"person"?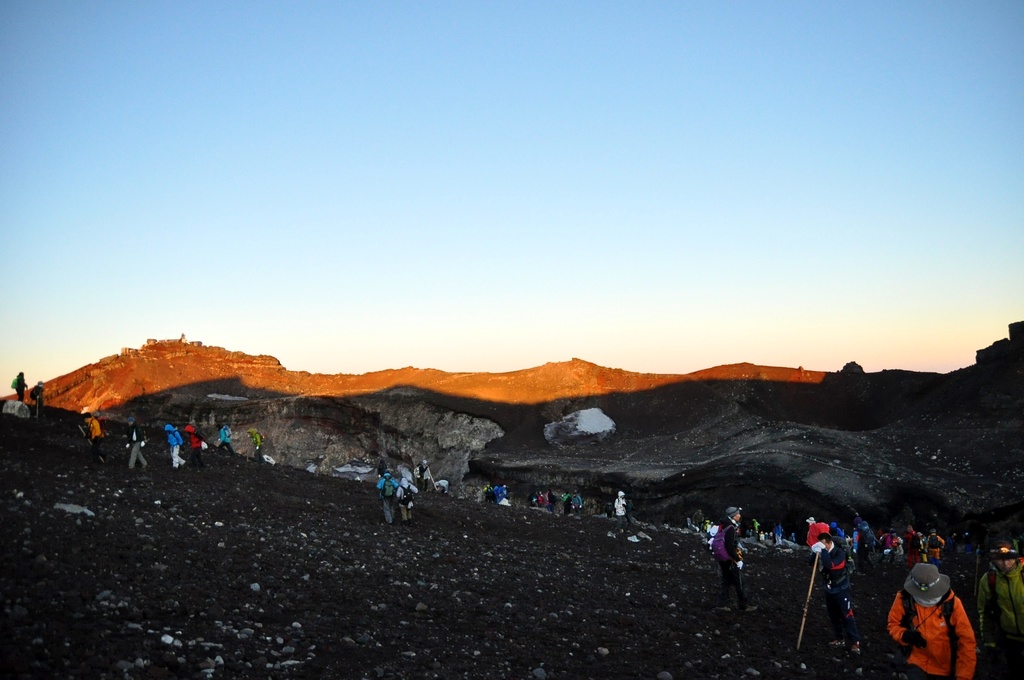
{"x1": 24, "y1": 376, "x2": 50, "y2": 428}
